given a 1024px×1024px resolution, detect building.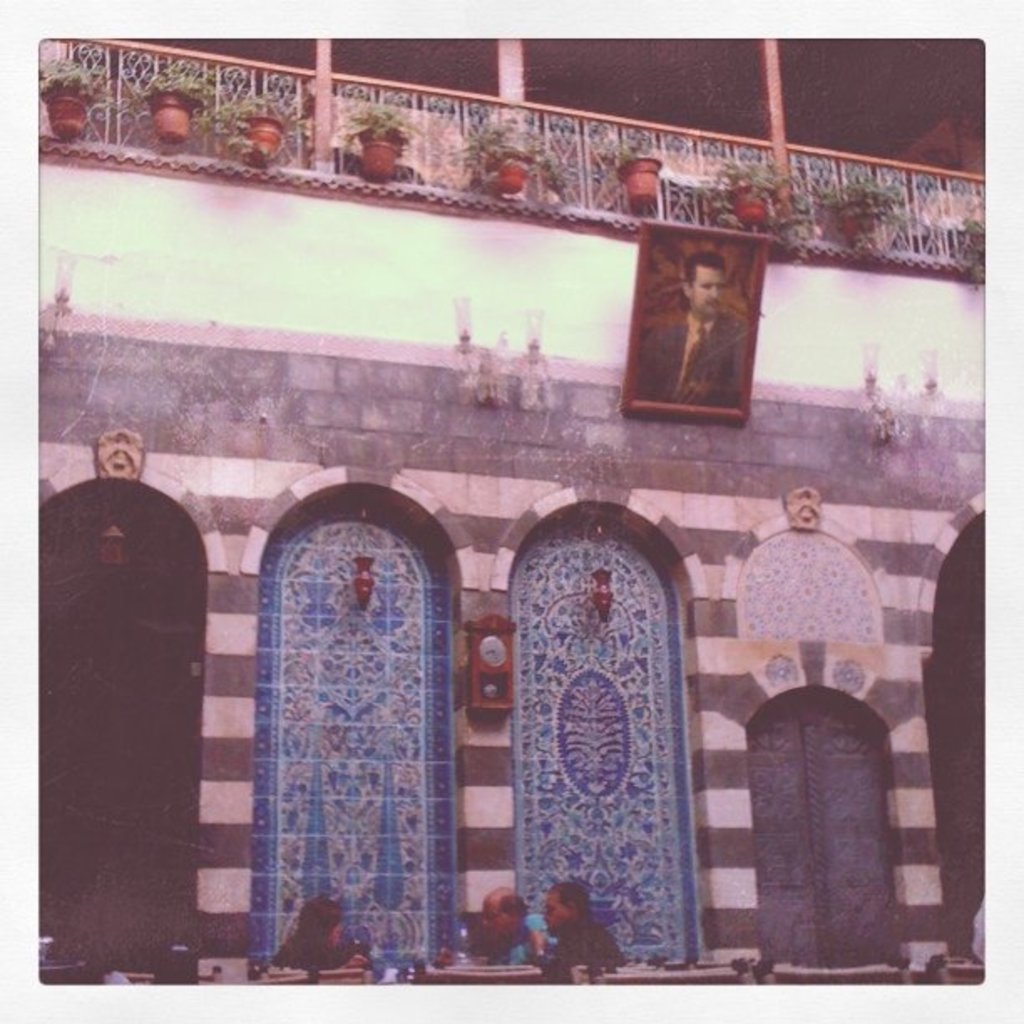
bbox=(35, 42, 986, 980).
